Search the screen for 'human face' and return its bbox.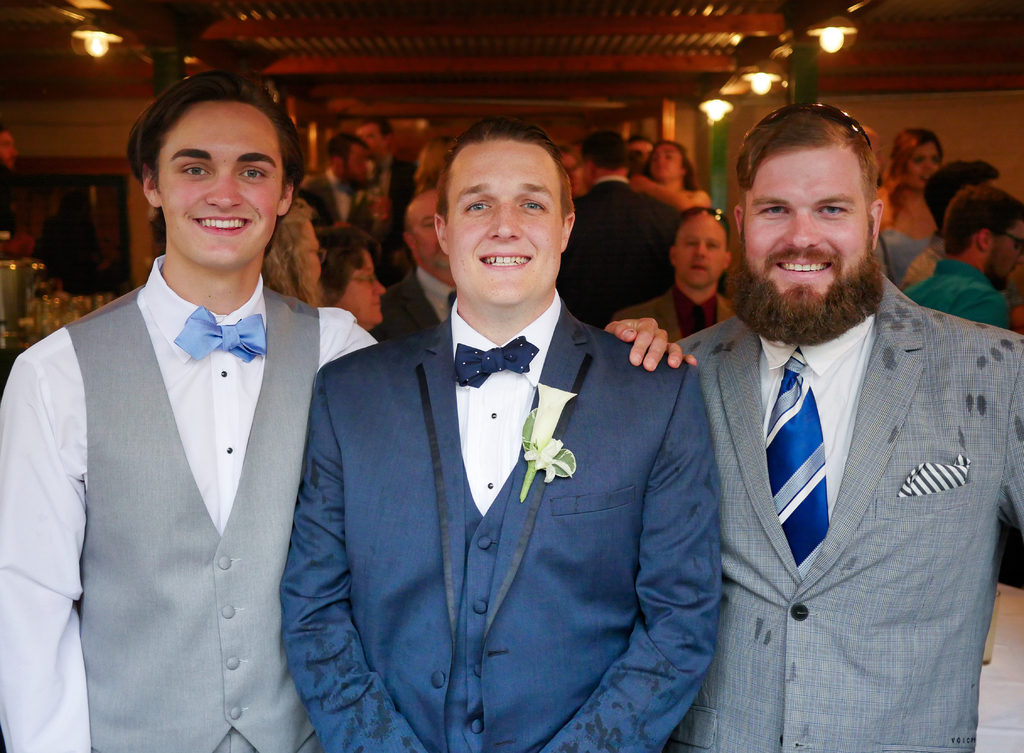
Found: 669 212 724 287.
